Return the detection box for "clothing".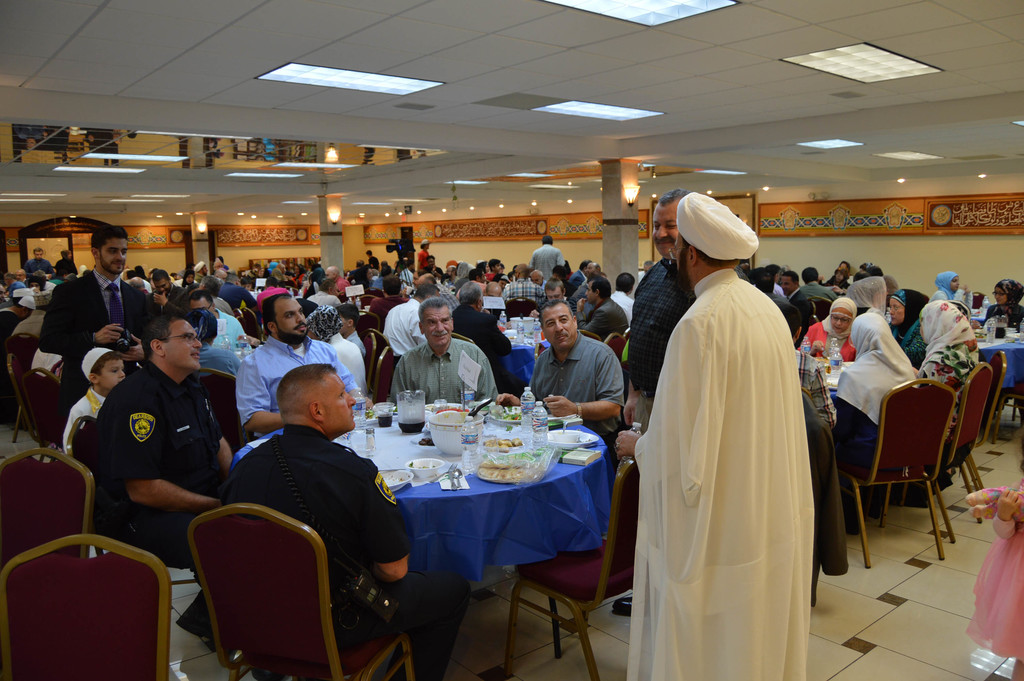
bbox(63, 381, 105, 452).
